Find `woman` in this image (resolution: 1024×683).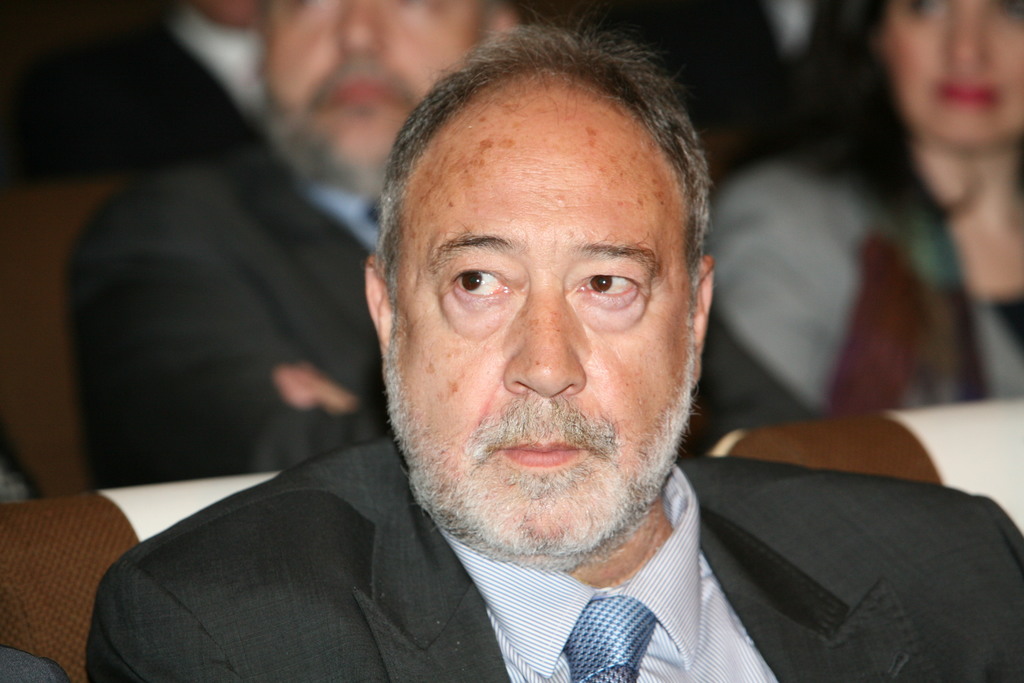
l=713, t=1, r=1023, b=424.
